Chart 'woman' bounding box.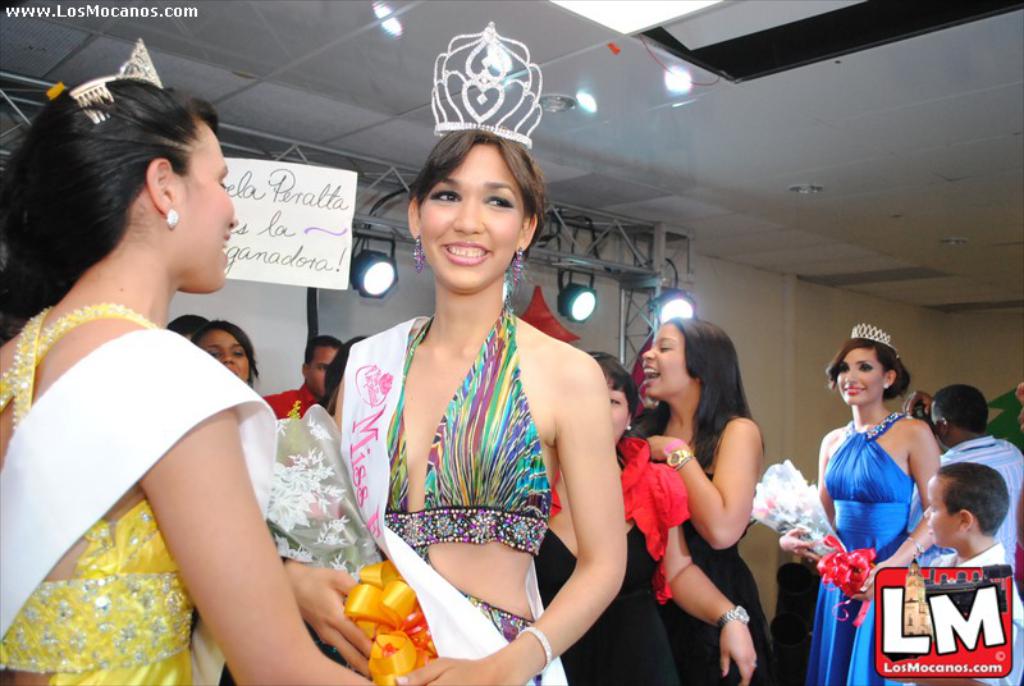
Charted: left=774, top=320, right=942, bottom=685.
